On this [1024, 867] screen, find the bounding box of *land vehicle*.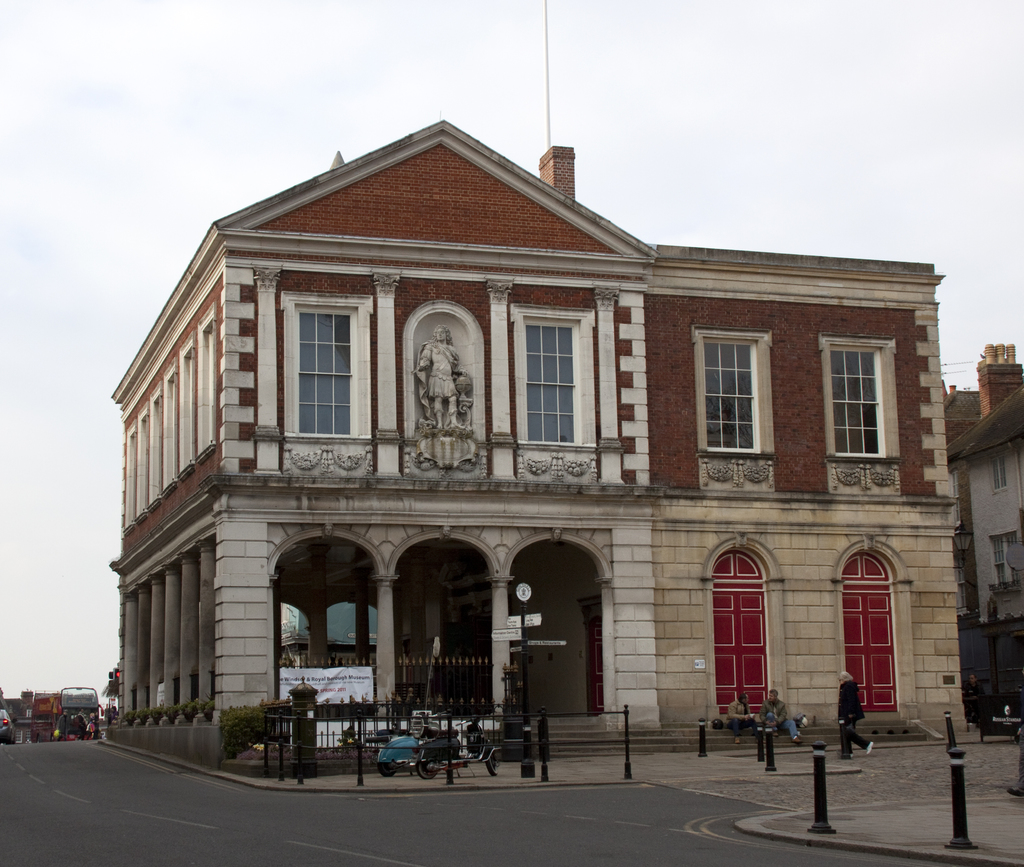
Bounding box: select_region(0, 710, 15, 743).
